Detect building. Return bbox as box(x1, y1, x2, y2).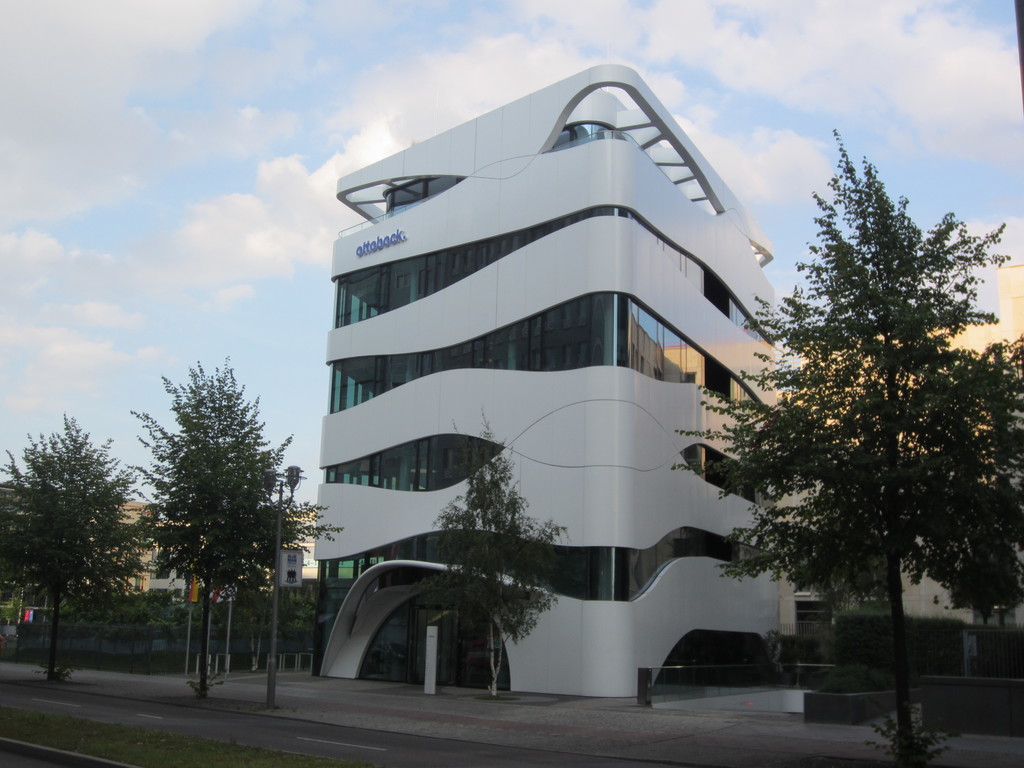
box(0, 484, 84, 623).
